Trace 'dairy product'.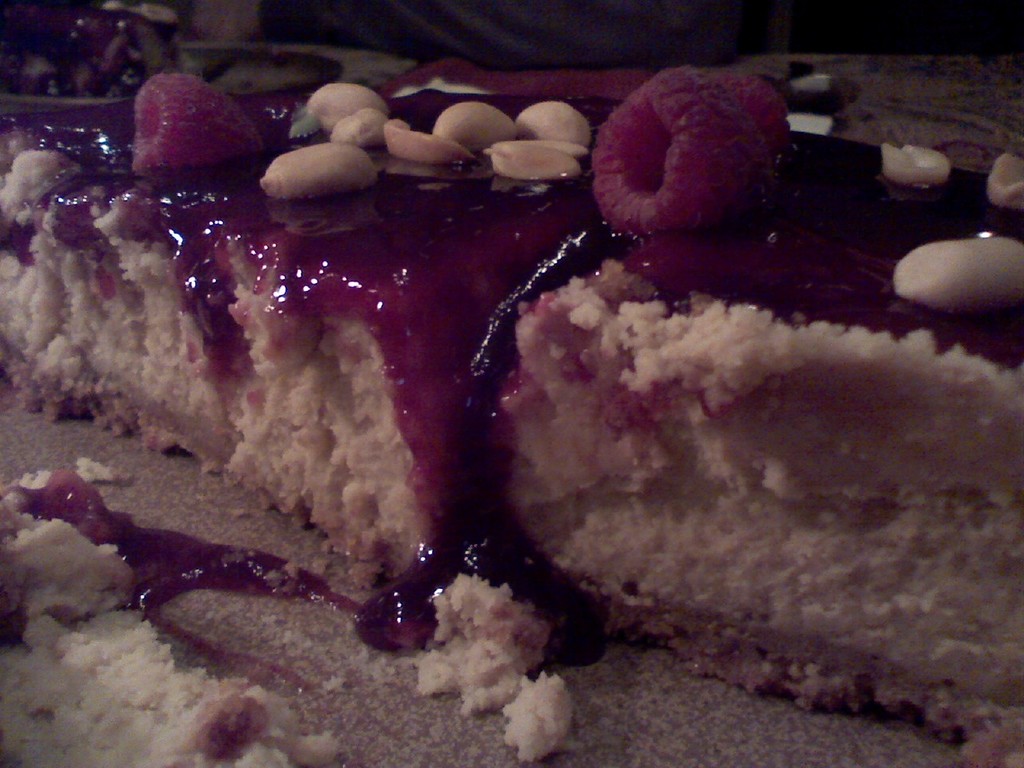
Traced to select_region(0, 76, 1023, 766).
